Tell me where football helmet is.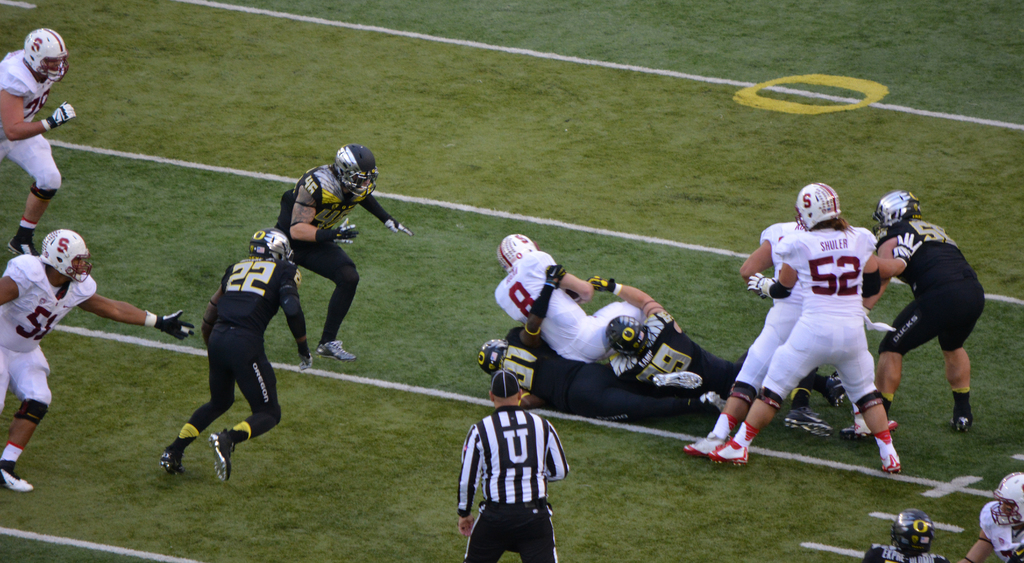
football helmet is at box=[893, 514, 939, 559].
